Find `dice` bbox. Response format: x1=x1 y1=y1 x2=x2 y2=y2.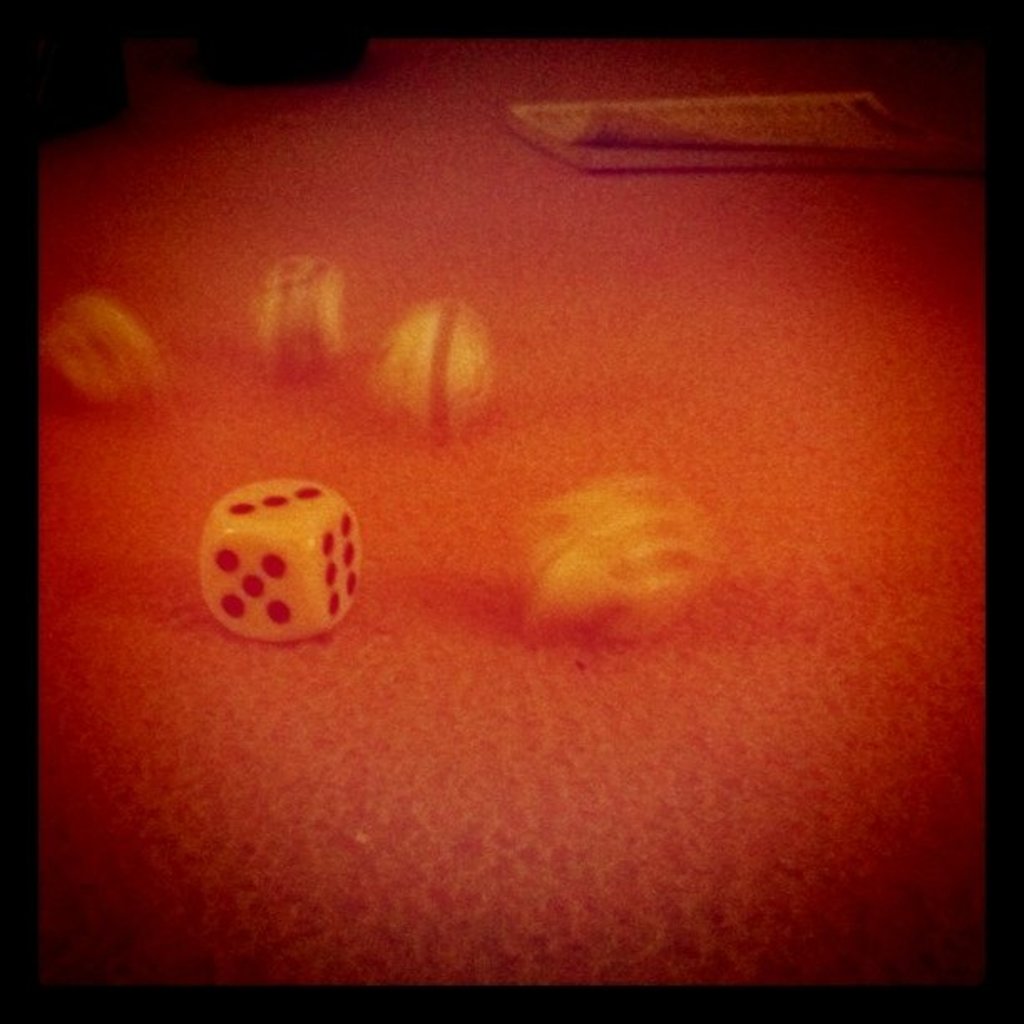
x1=44 y1=291 x2=161 y2=407.
